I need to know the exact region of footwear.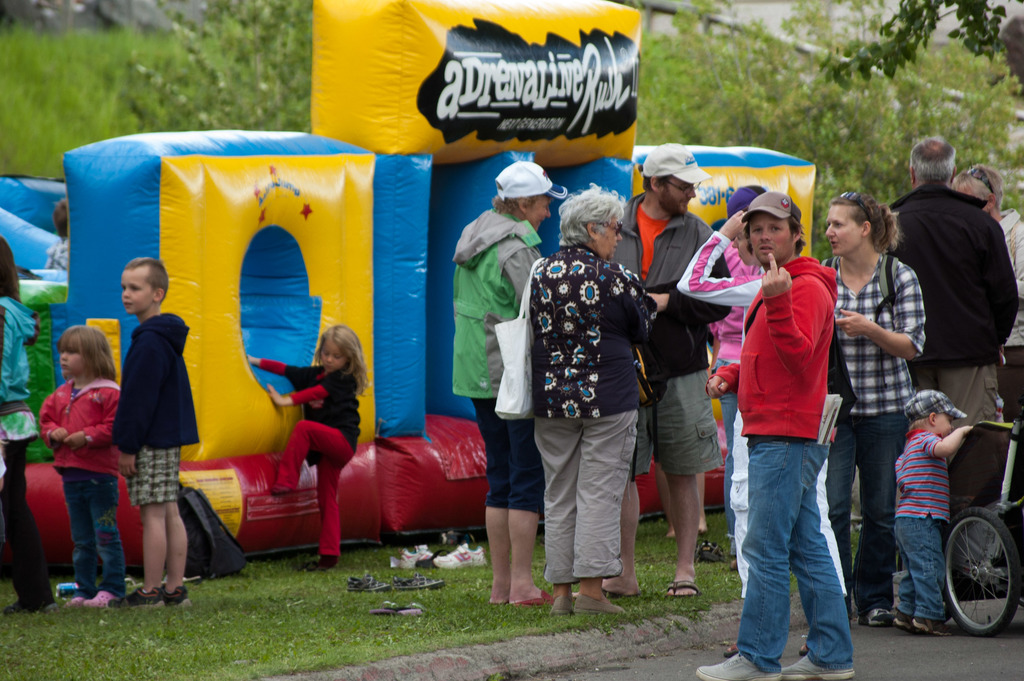
Region: bbox=[913, 614, 948, 636].
